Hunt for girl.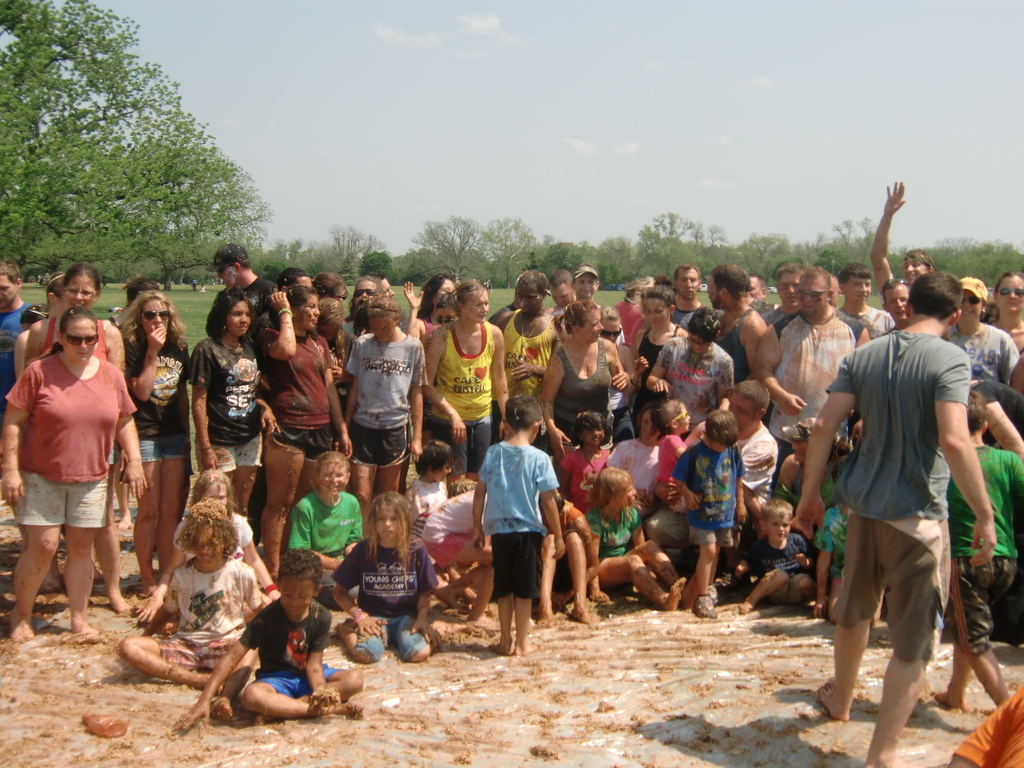
Hunted down at region(580, 466, 687, 612).
